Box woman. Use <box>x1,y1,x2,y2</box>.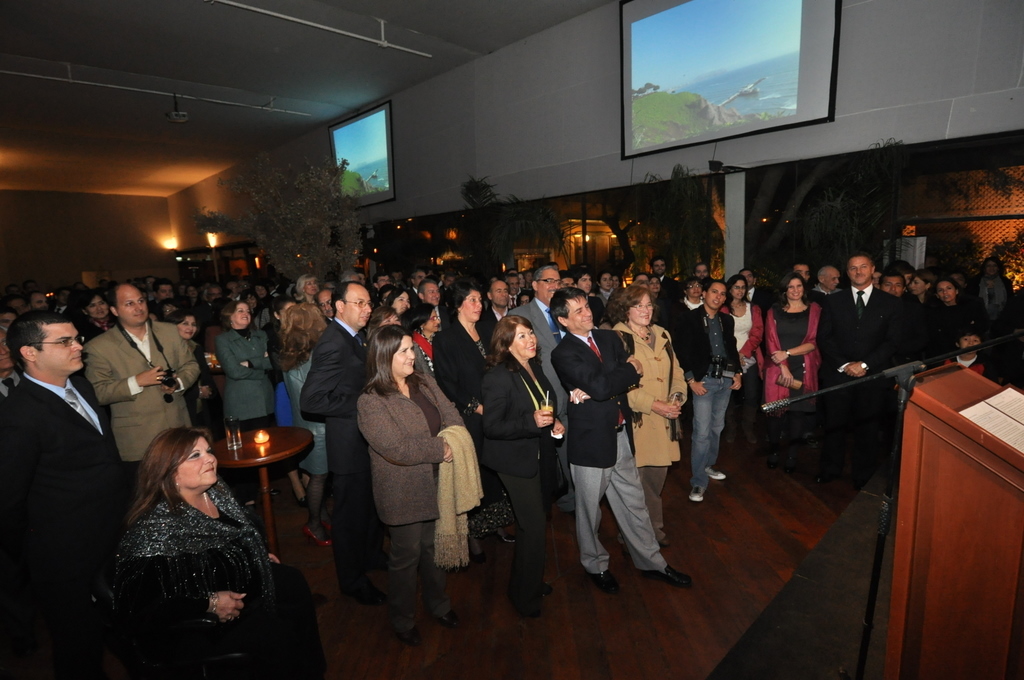
<box>484,310,566,615</box>.
